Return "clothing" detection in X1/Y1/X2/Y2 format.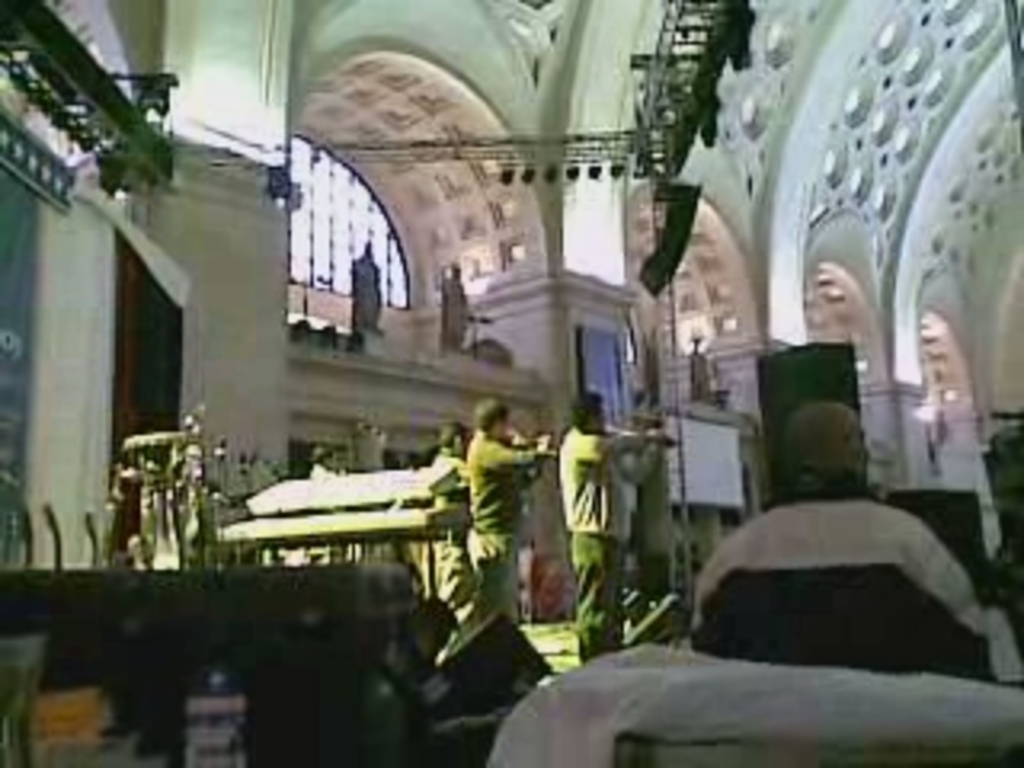
554/435/659/646.
